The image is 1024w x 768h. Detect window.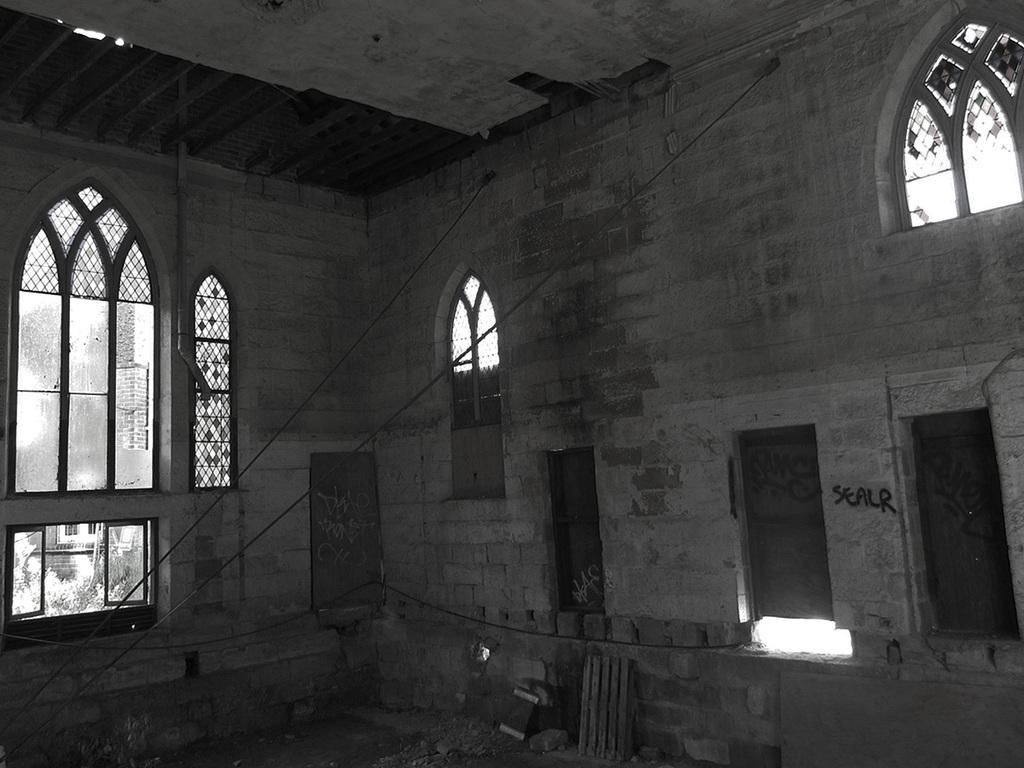
Detection: 306/457/392/613.
